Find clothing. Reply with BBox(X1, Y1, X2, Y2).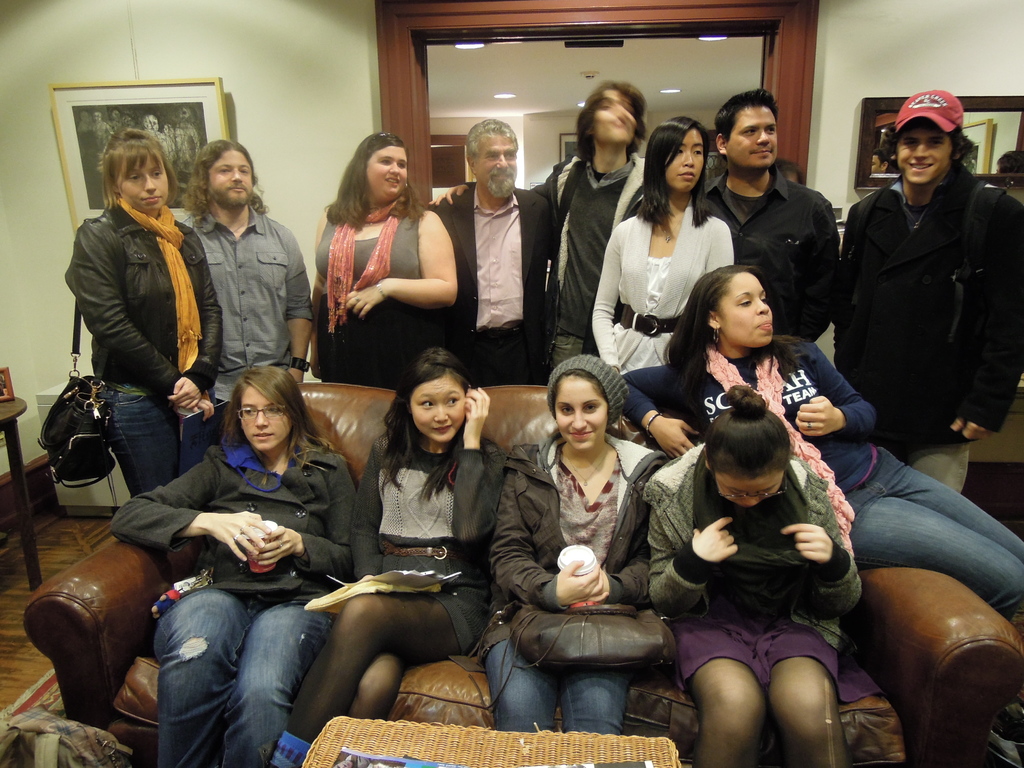
BBox(267, 424, 508, 764).
